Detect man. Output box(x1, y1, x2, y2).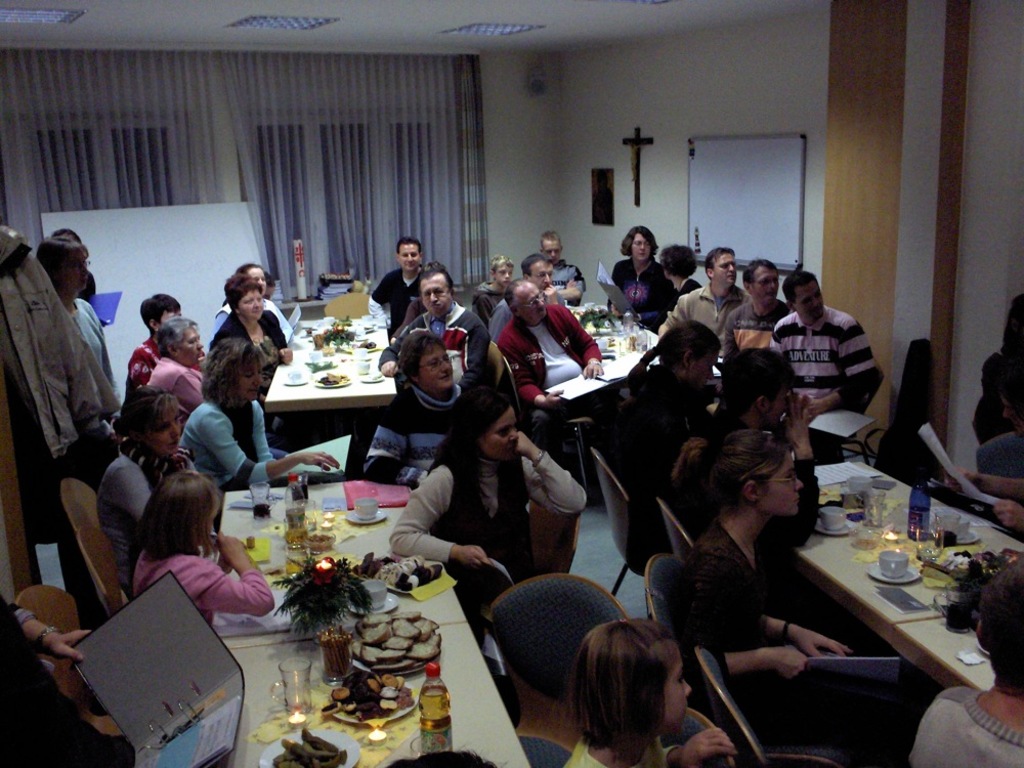
box(9, 226, 120, 577).
